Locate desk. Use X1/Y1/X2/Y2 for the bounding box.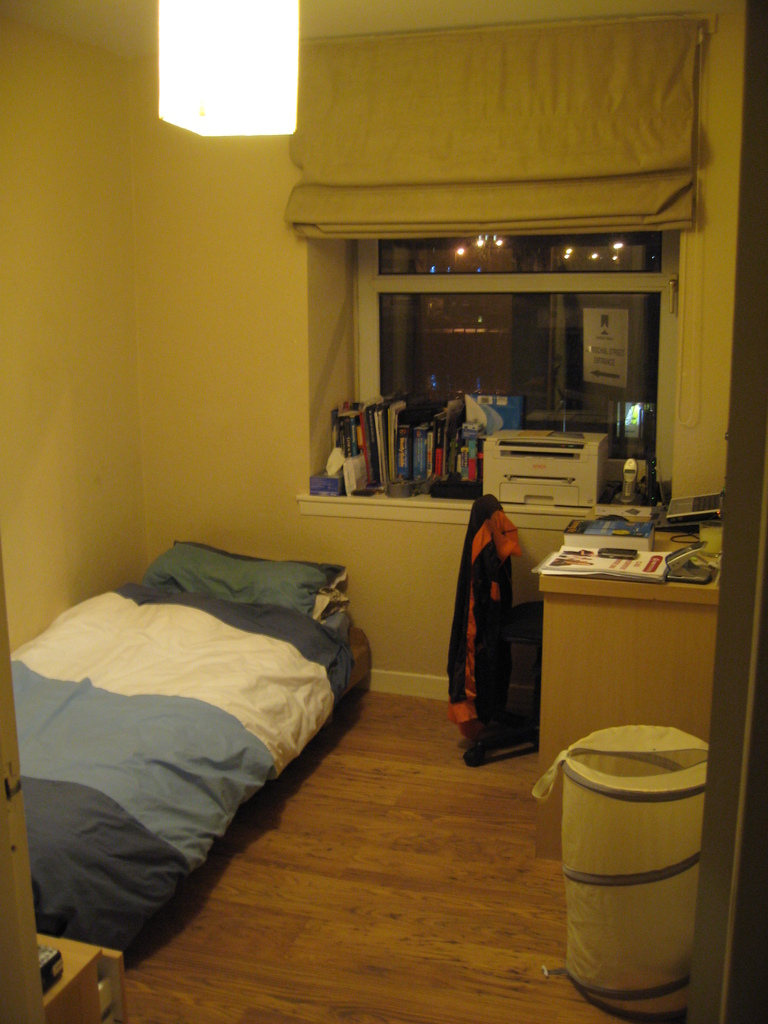
534/522/733/771.
